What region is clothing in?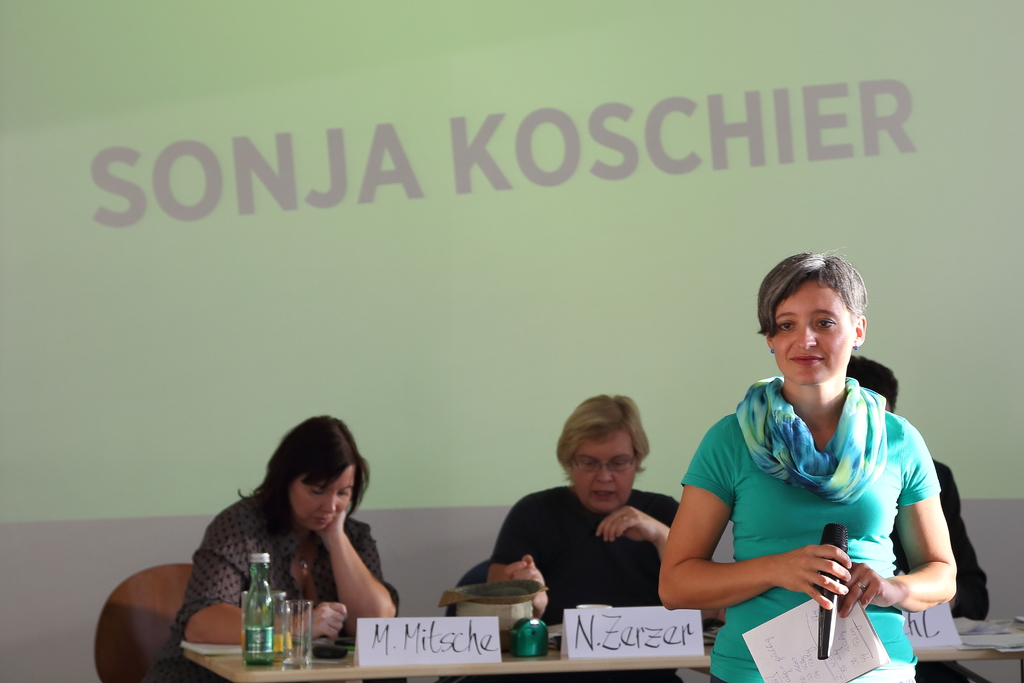
box(669, 354, 947, 655).
